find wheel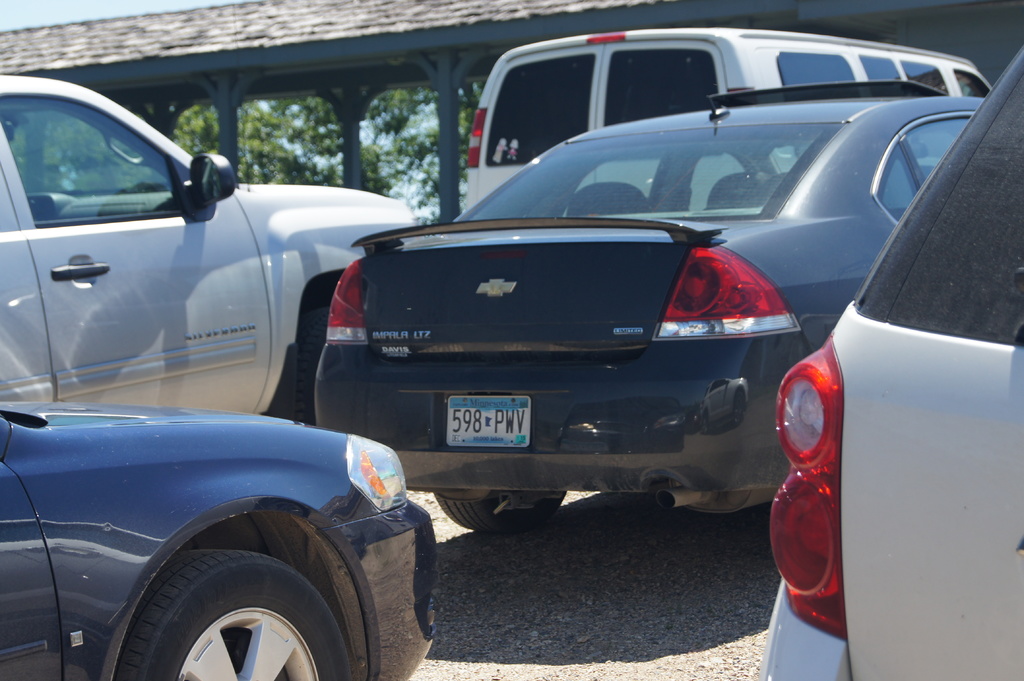
(96,535,371,671)
